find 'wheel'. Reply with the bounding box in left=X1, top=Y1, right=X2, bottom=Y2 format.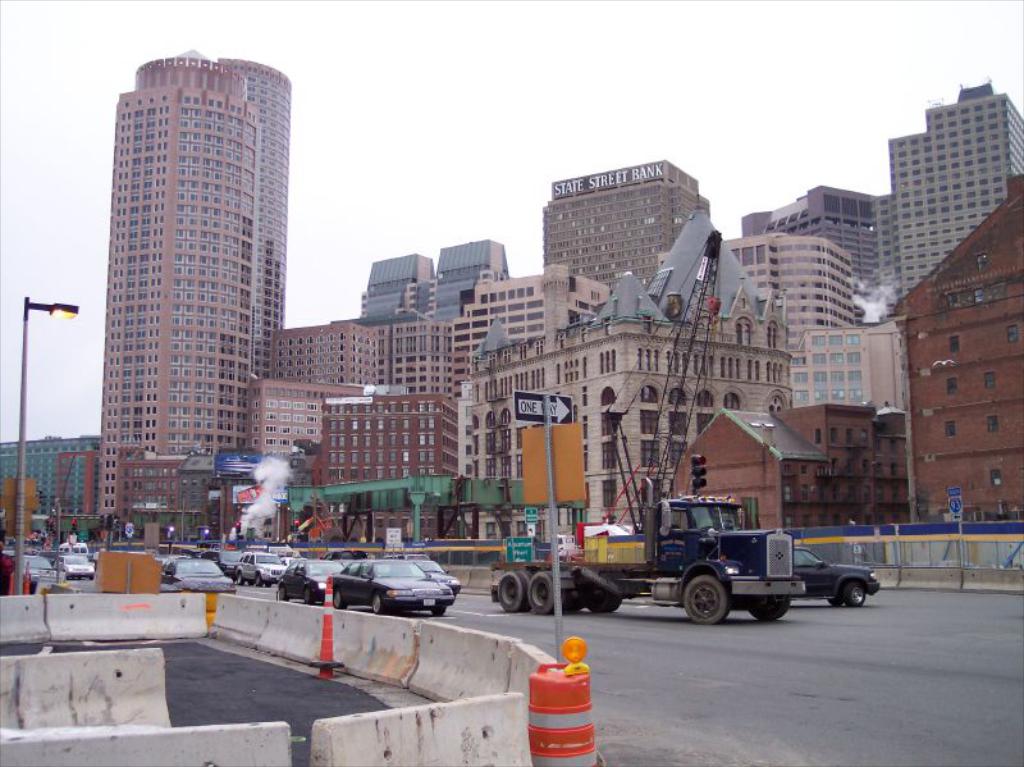
left=742, top=590, right=796, bottom=626.
